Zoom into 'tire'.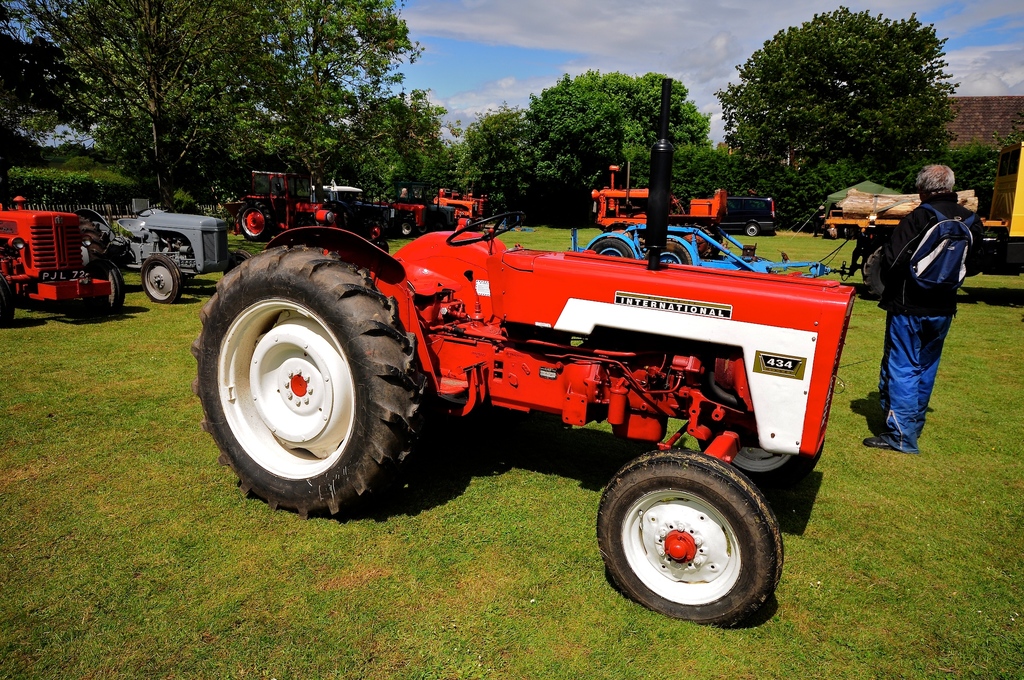
Zoom target: Rect(198, 232, 408, 517).
